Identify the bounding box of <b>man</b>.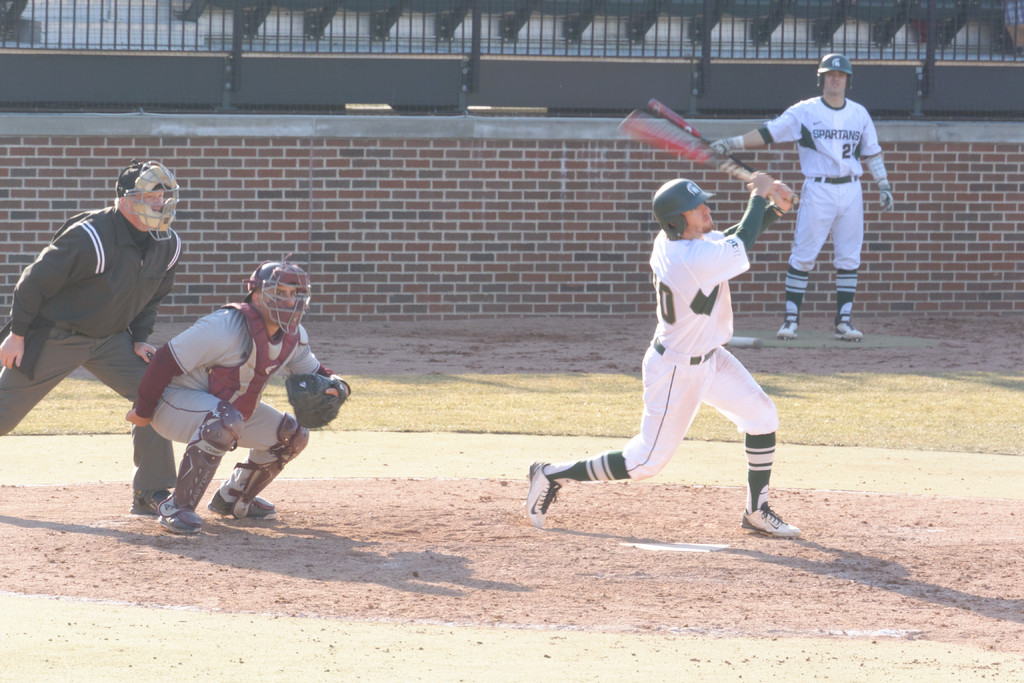
[left=708, top=47, right=893, bottom=340].
